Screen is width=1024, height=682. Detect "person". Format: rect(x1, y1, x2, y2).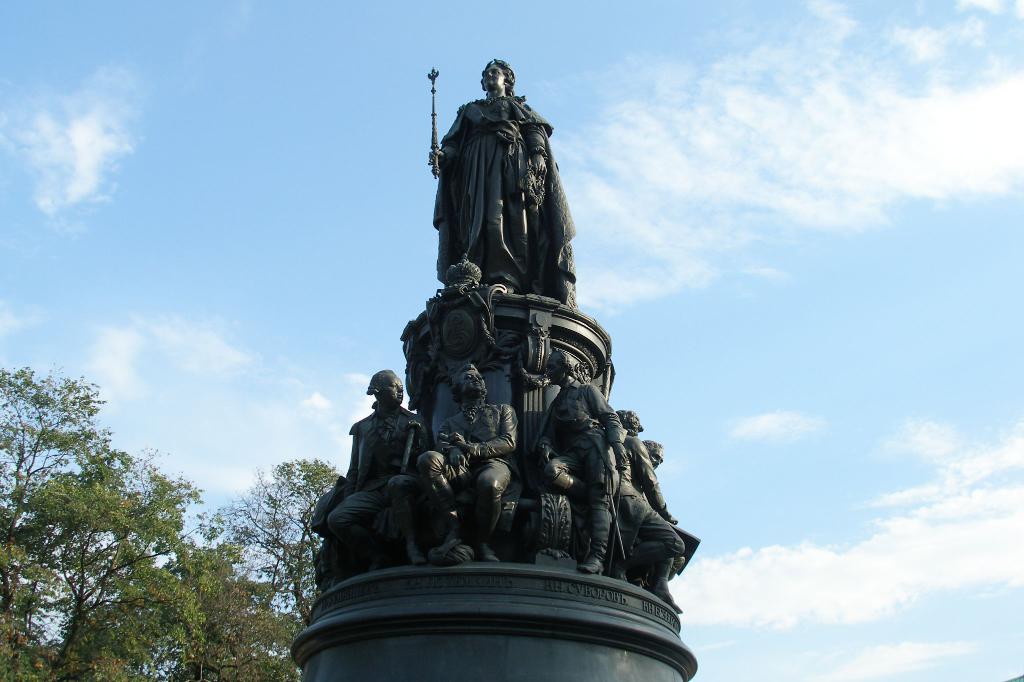
rect(418, 64, 577, 288).
